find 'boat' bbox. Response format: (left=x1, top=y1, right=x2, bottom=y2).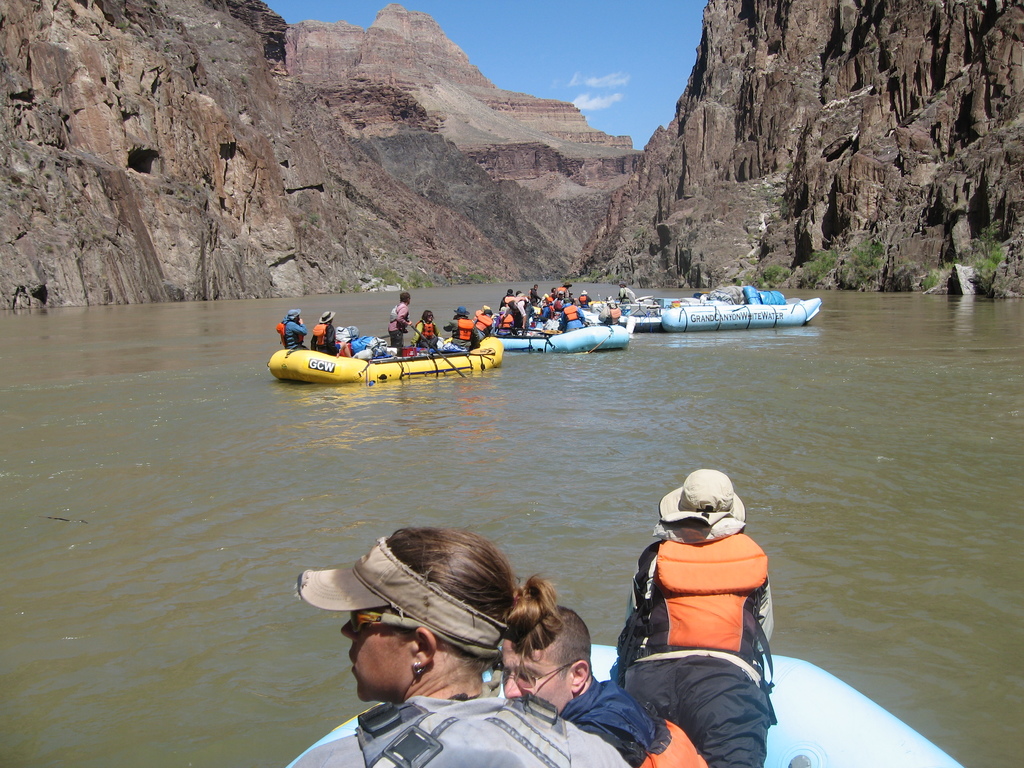
(left=279, top=291, right=488, bottom=401).
